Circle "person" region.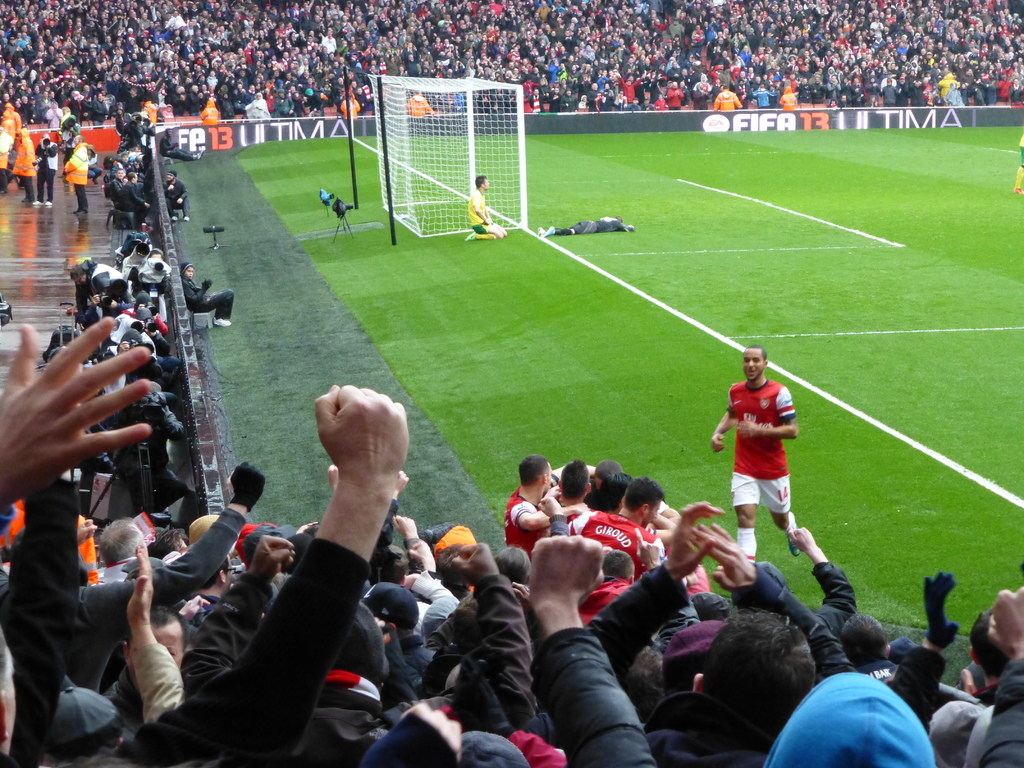
Region: bbox=[726, 333, 816, 598].
